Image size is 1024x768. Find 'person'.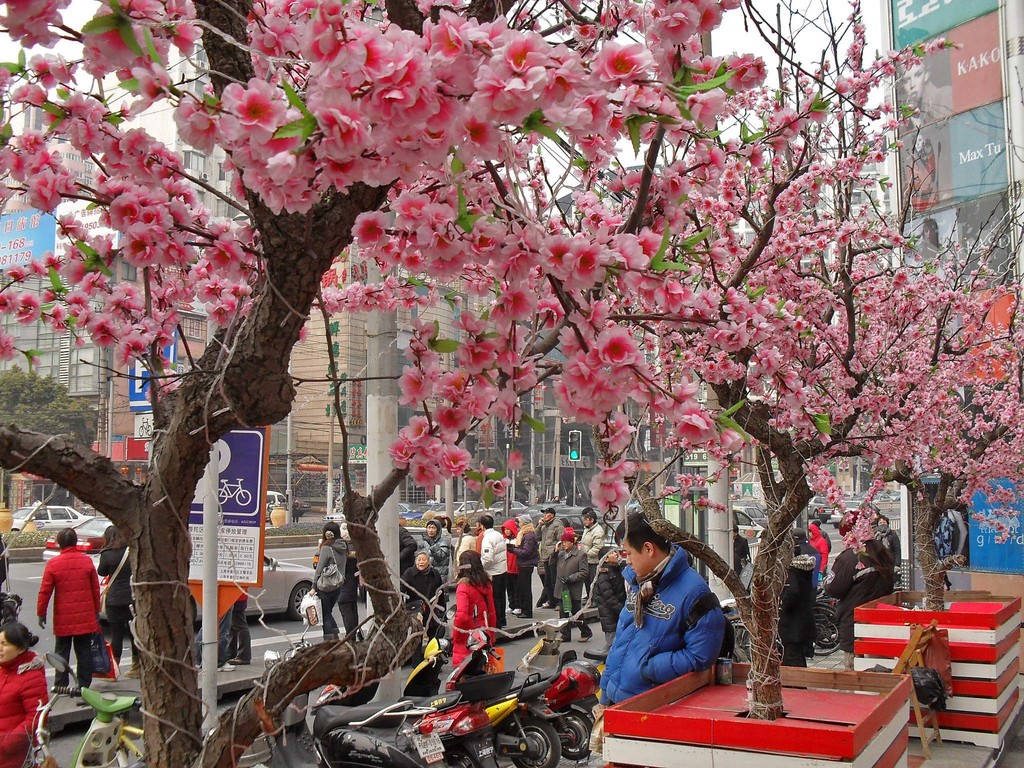
[x1=592, y1=509, x2=742, y2=756].
